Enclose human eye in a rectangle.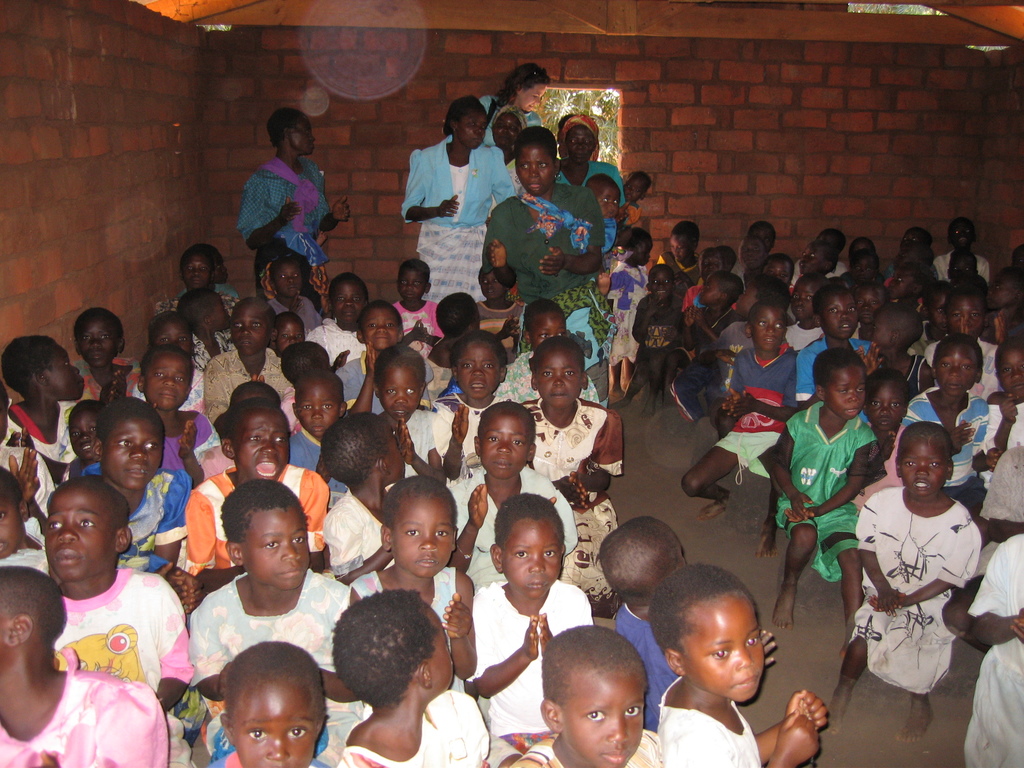
BBox(1002, 365, 1012, 373).
